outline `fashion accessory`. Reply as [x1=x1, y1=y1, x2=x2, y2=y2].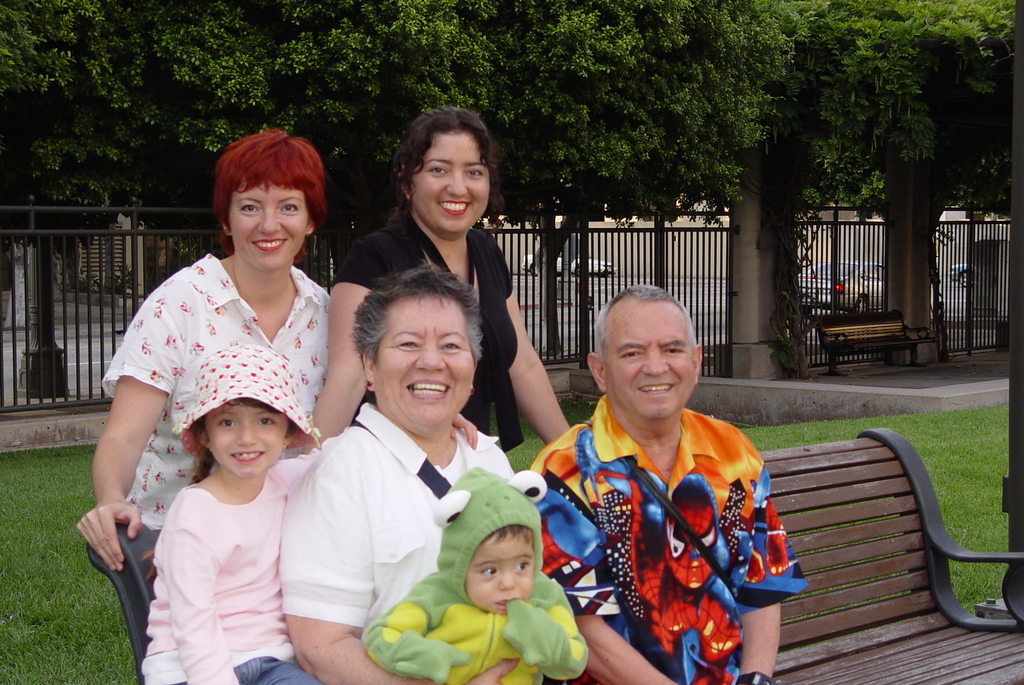
[x1=733, y1=671, x2=777, y2=684].
